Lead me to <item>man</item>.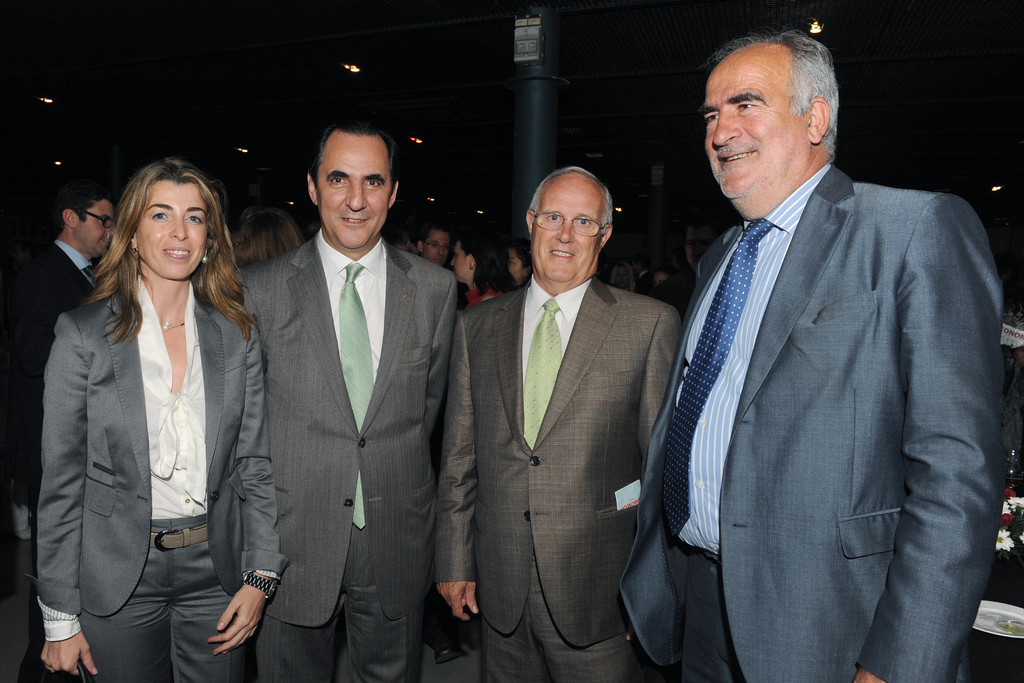
Lead to bbox(637, 5, 998, 682).
